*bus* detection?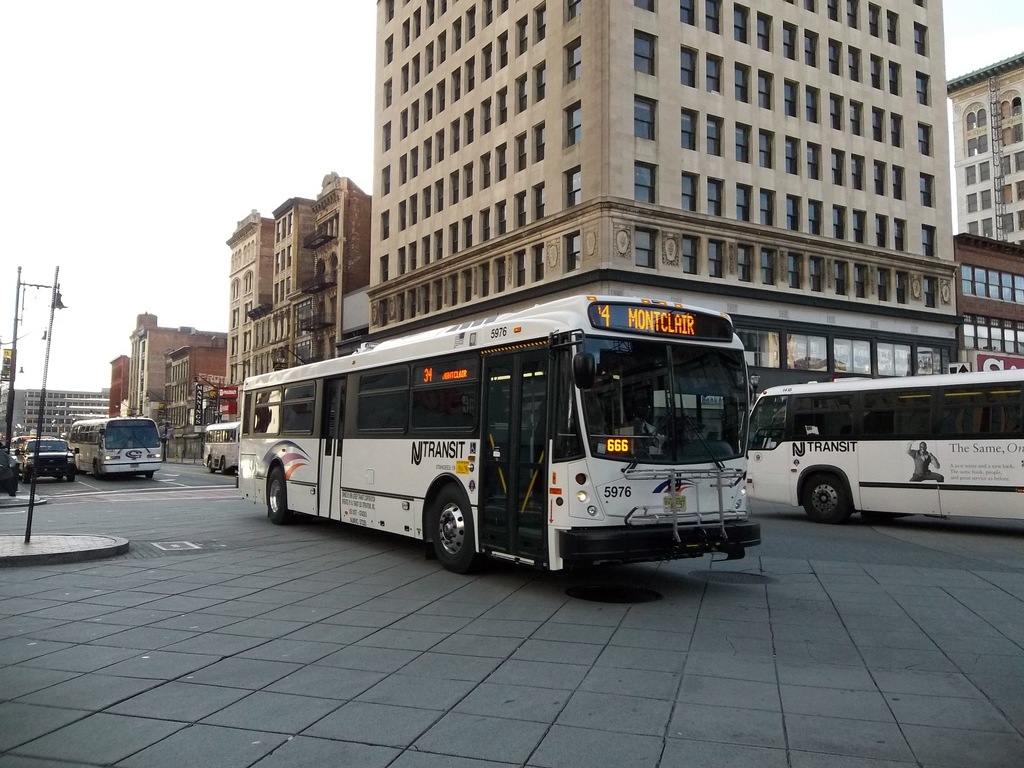
(left=65, top=417, right=165, bottom=481)
